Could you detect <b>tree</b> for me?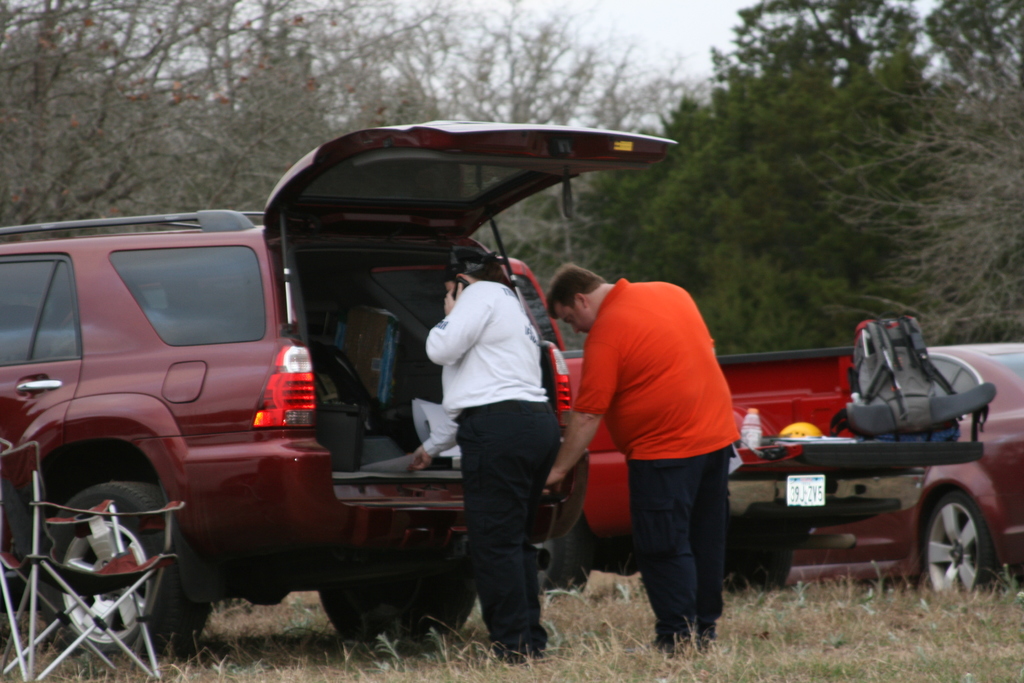
Detection result: (x1=567, y1=0, x2=1023, y2=250).
